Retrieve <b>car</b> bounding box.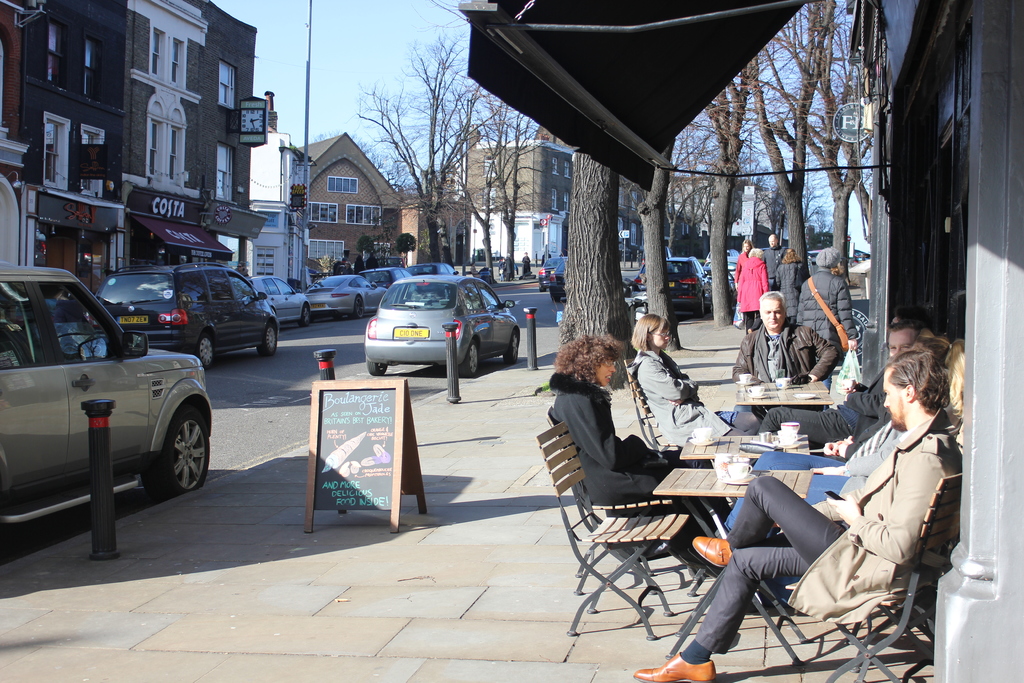
Bounding box: 628:258:710:322.
